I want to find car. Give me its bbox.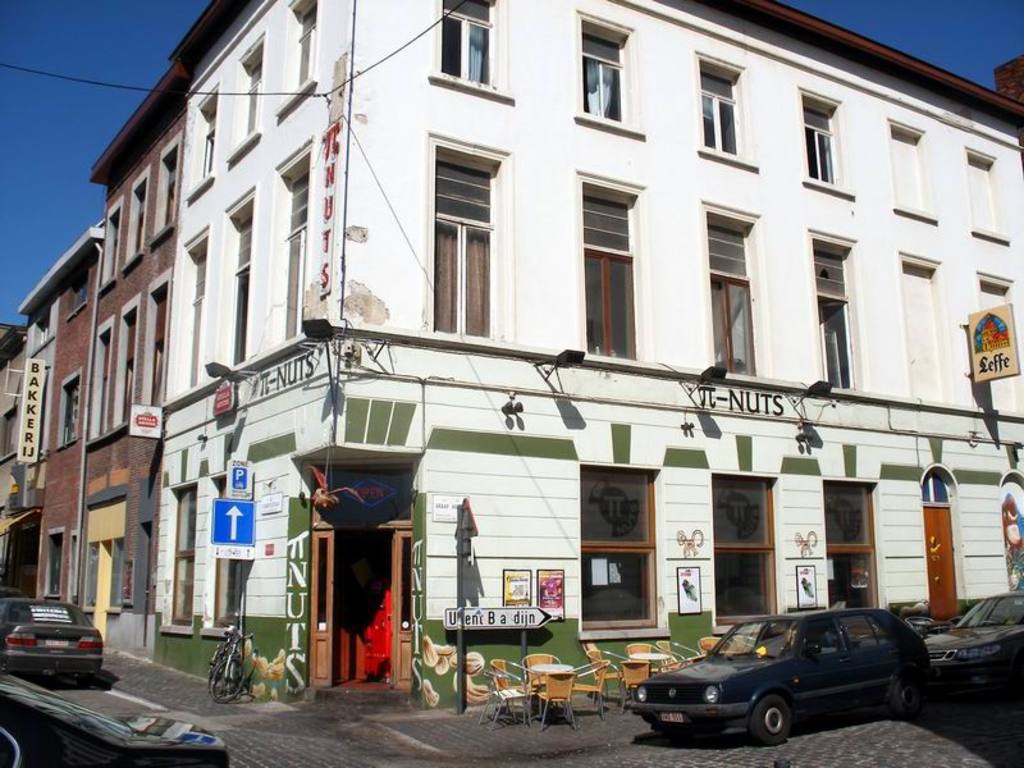
<box>0,676,238,767</box>.
